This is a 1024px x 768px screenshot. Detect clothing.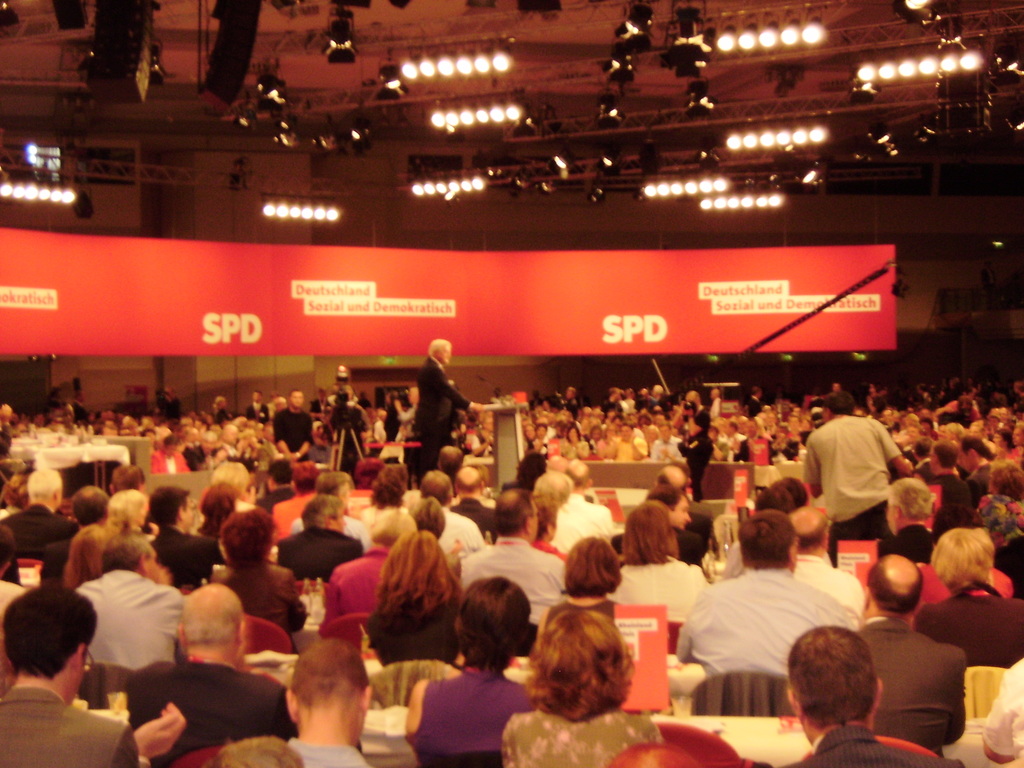
269, 490, 307, 554.
